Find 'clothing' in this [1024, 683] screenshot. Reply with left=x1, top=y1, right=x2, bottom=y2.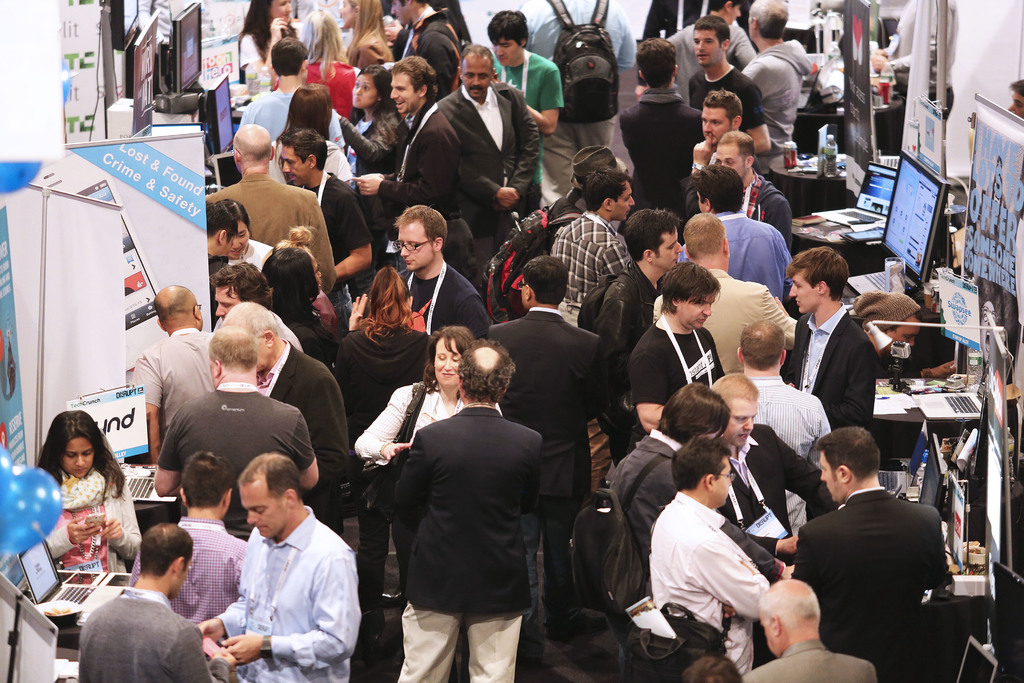
left=481, top=302, right=601, bottom=613.
